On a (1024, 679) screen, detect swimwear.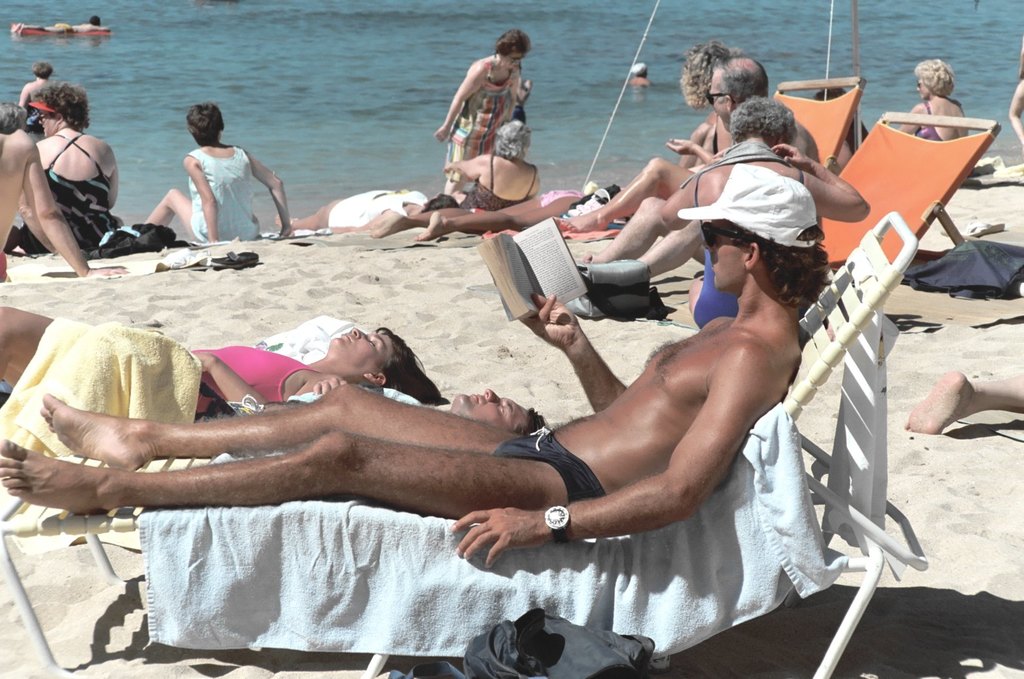
box(488, 421, 604, 505).
